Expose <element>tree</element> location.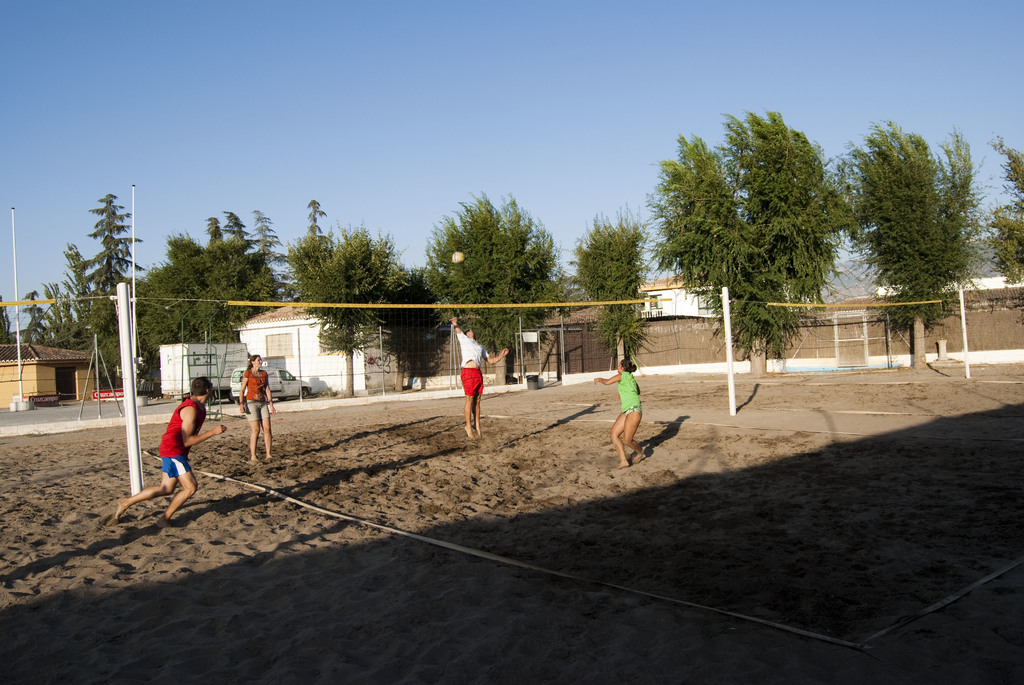
Exposed at Rect(0, 292, 17, 343).
